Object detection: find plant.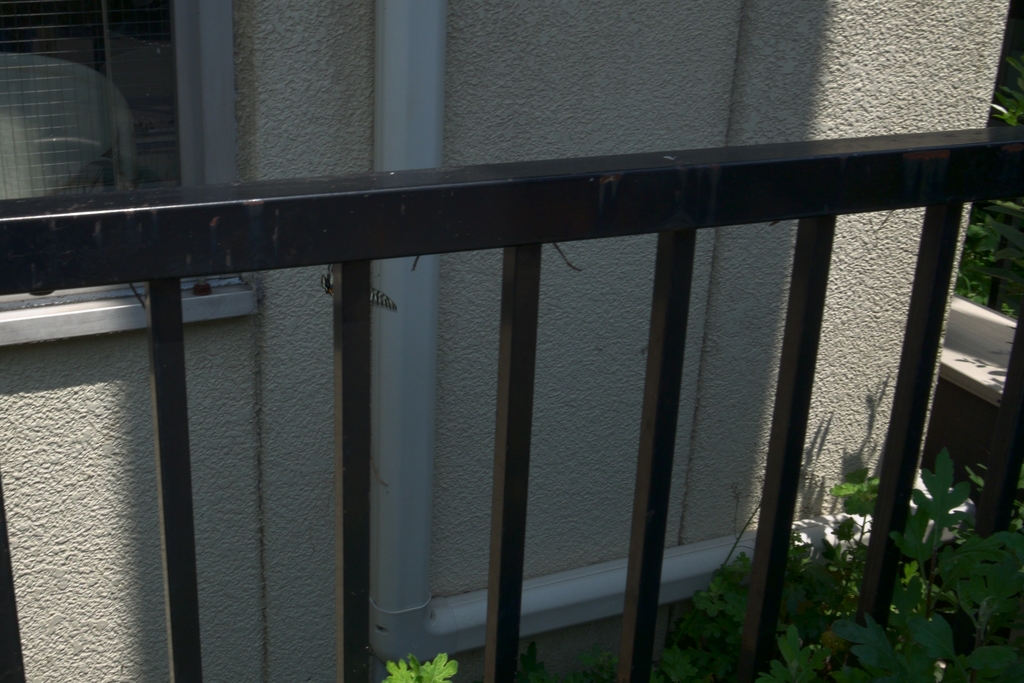
646, 636, 690, 682.
